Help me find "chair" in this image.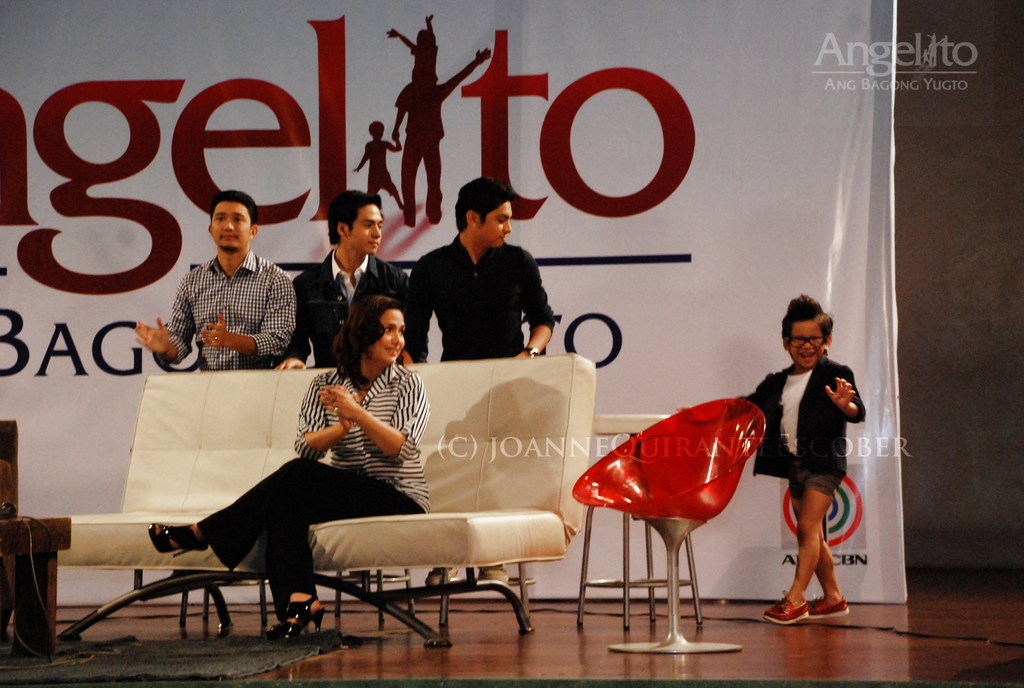
Found it: crop(572, 379, 772, 658).
